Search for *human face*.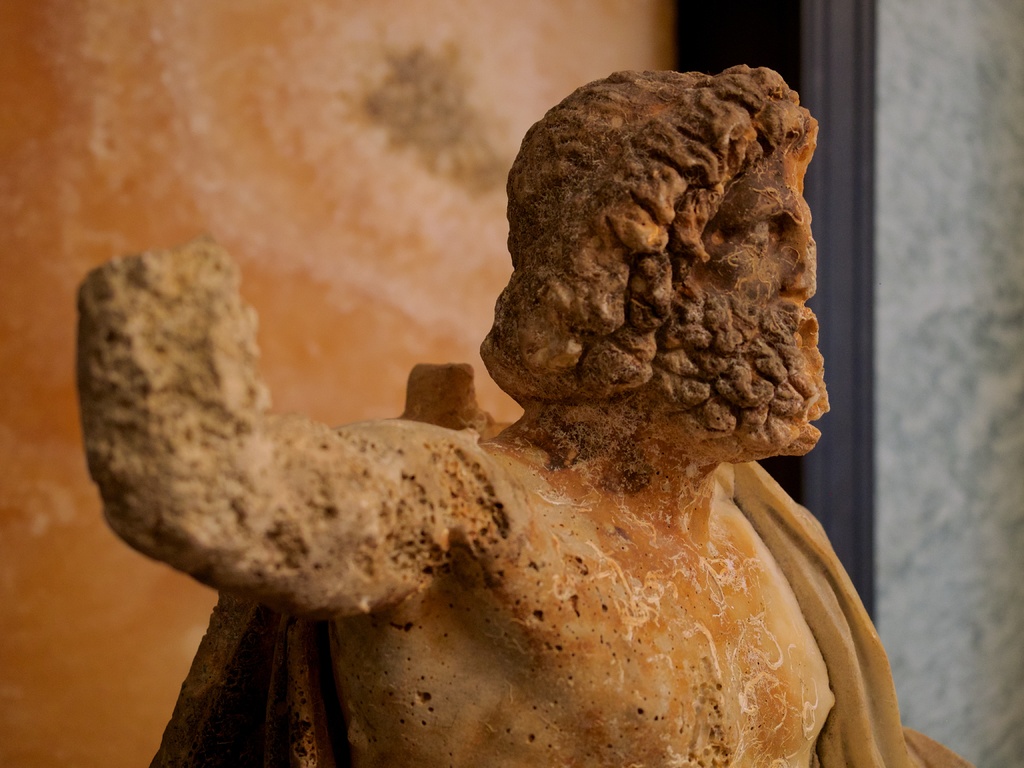
Found at select_region(687, 146, 834, 452).
